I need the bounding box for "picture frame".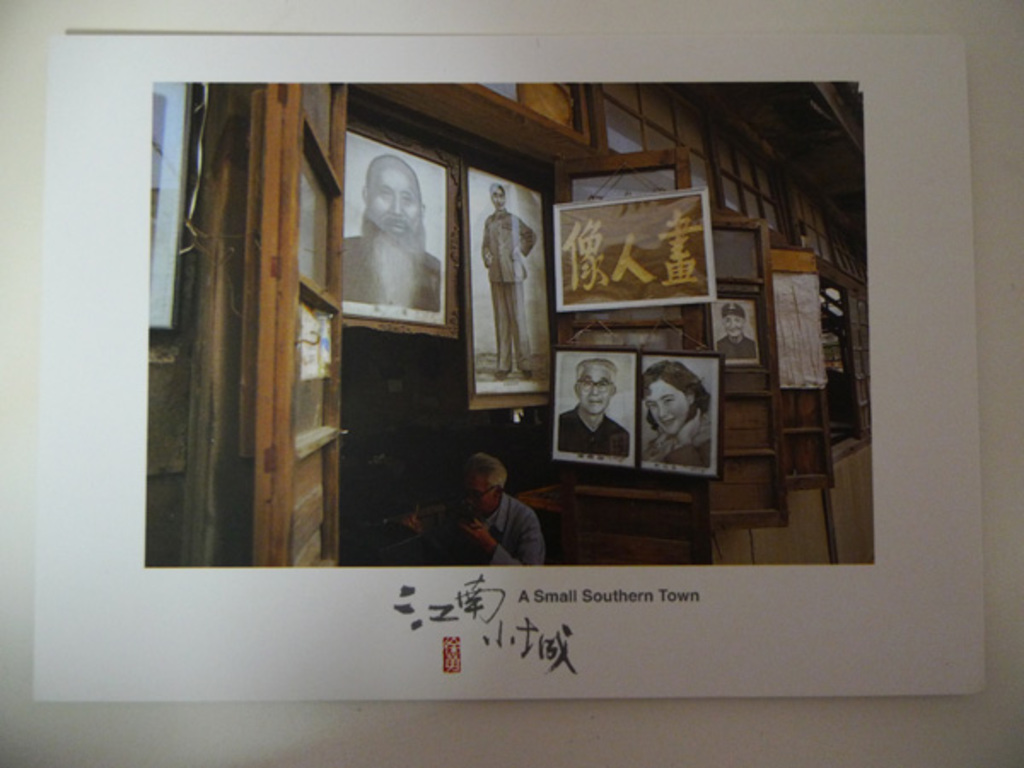
Here it is: Rect(707, 288, 770, 370).
